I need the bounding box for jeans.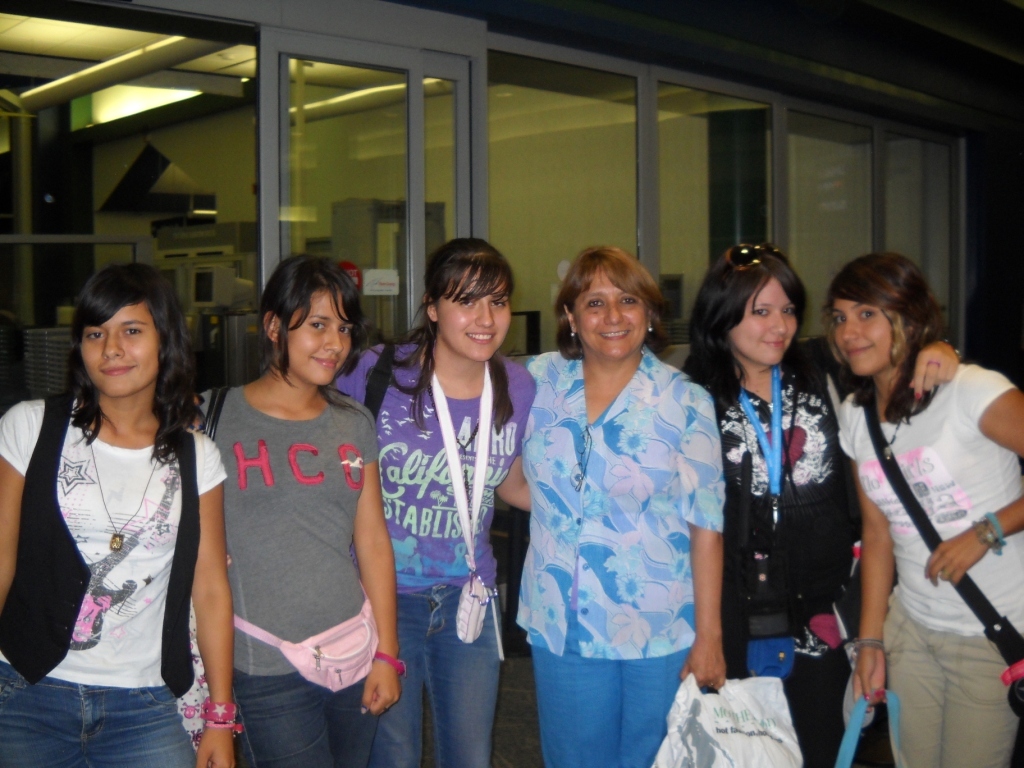
Here it is: [879, 626, 1016, 766].
